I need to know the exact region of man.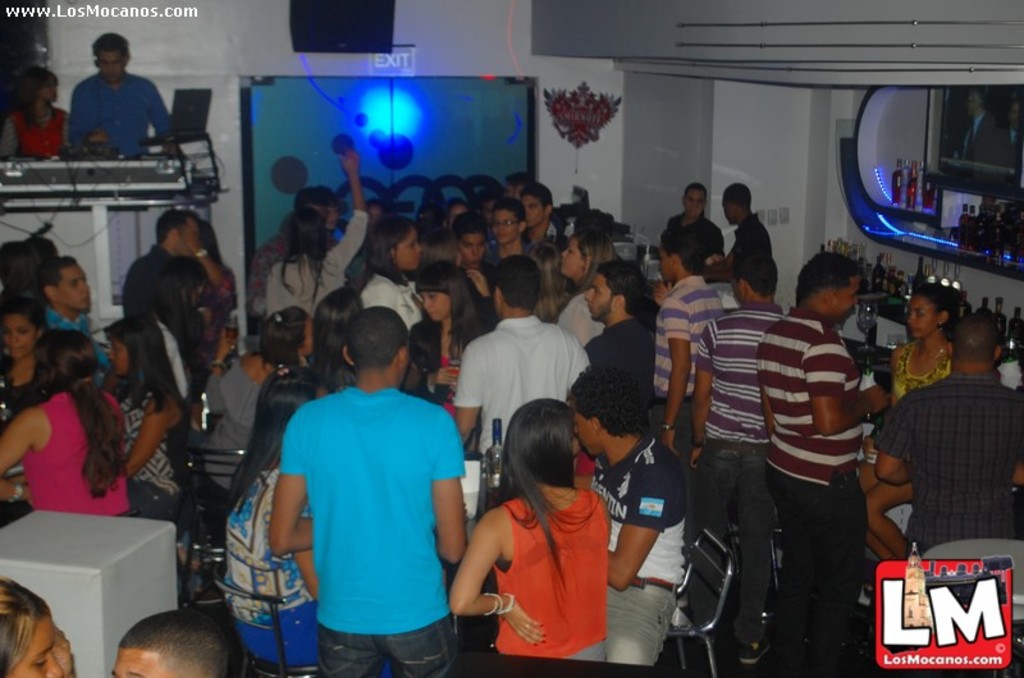
Region: locate(123, 210, 224, 317).
